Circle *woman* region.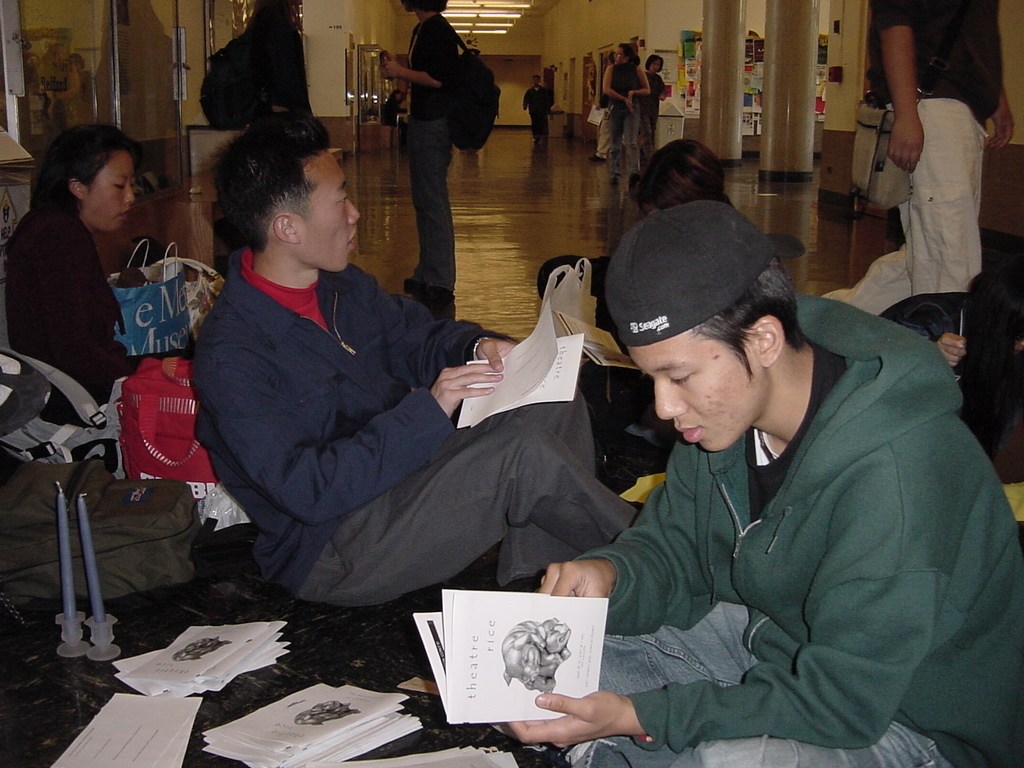
Region: (604,44,649,184).
